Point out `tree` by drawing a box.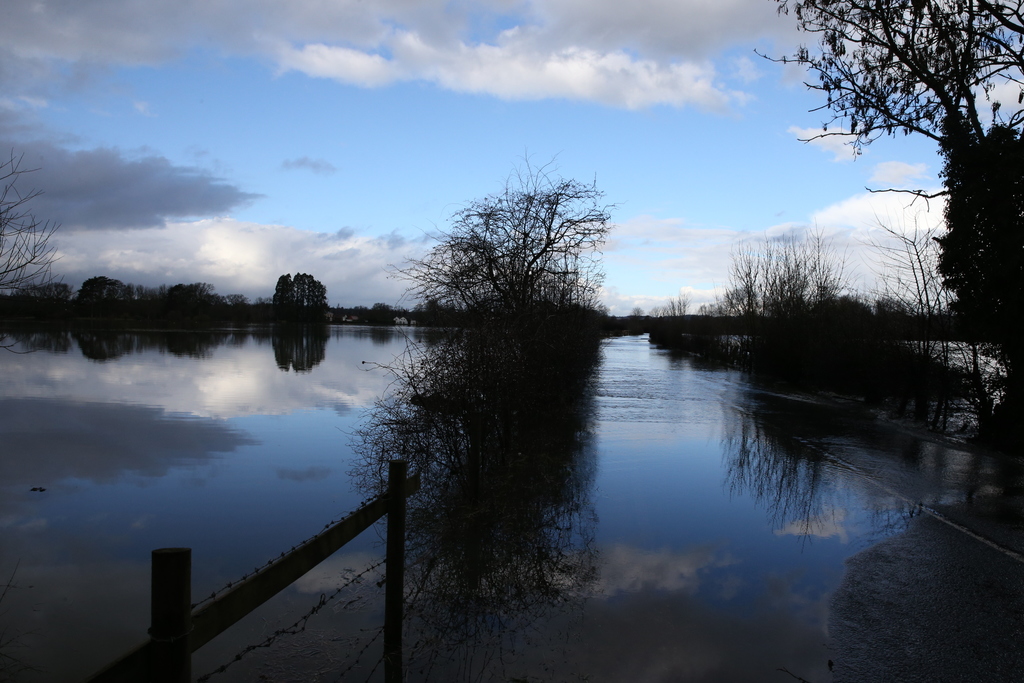
select_region(738, 263, 760, 317).
